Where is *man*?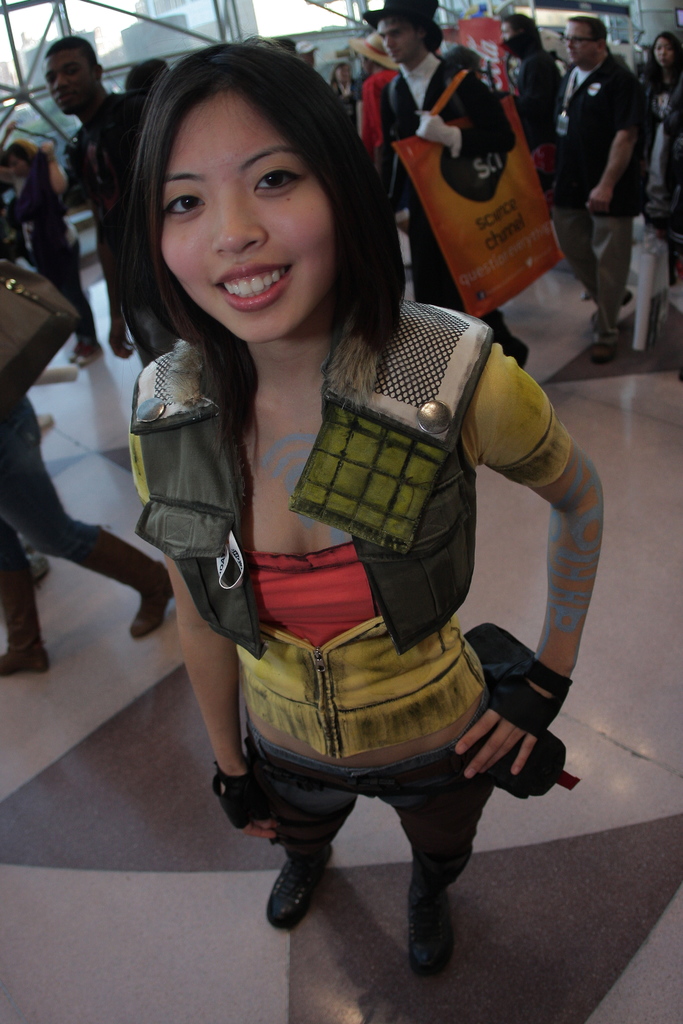
(left=372, top=0, right=533, bottom=373).
